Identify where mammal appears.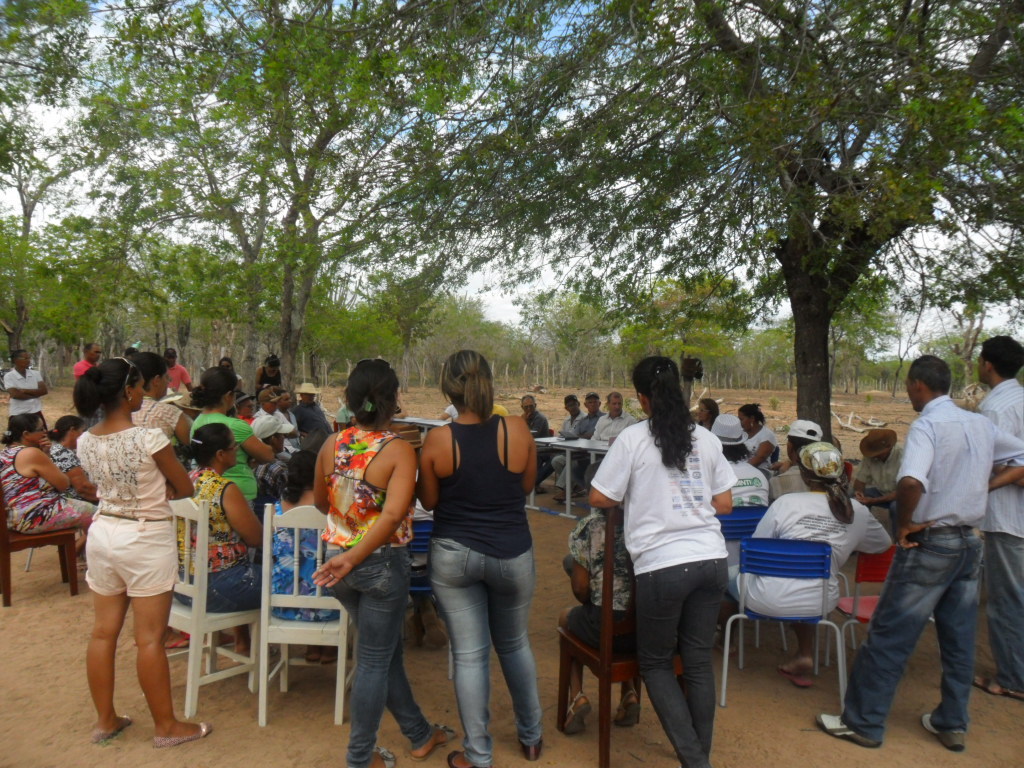
Appears at region(51, 415, 107, 504).
